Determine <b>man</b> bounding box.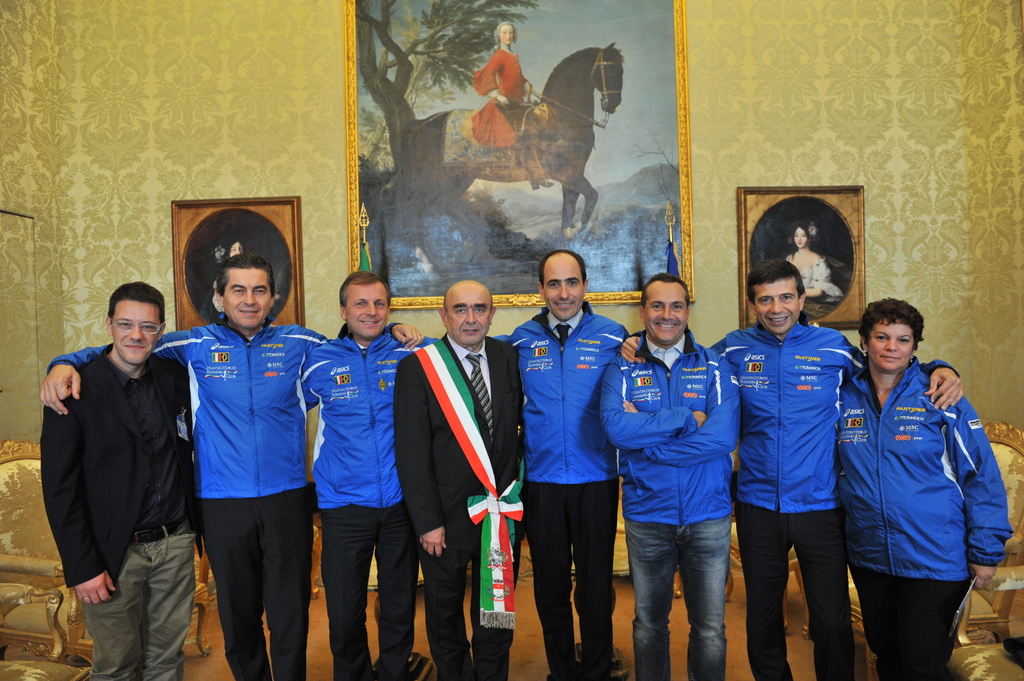
Determined: Rect(39, 251, 424, 680).
